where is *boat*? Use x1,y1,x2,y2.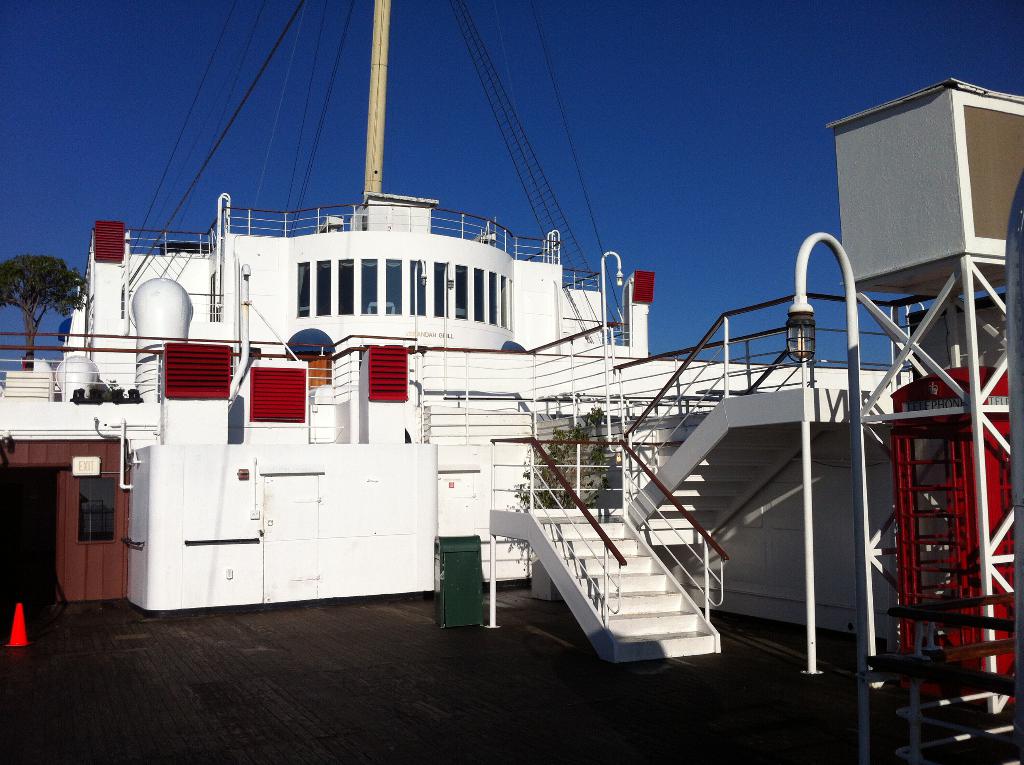
38,0,973,655.
